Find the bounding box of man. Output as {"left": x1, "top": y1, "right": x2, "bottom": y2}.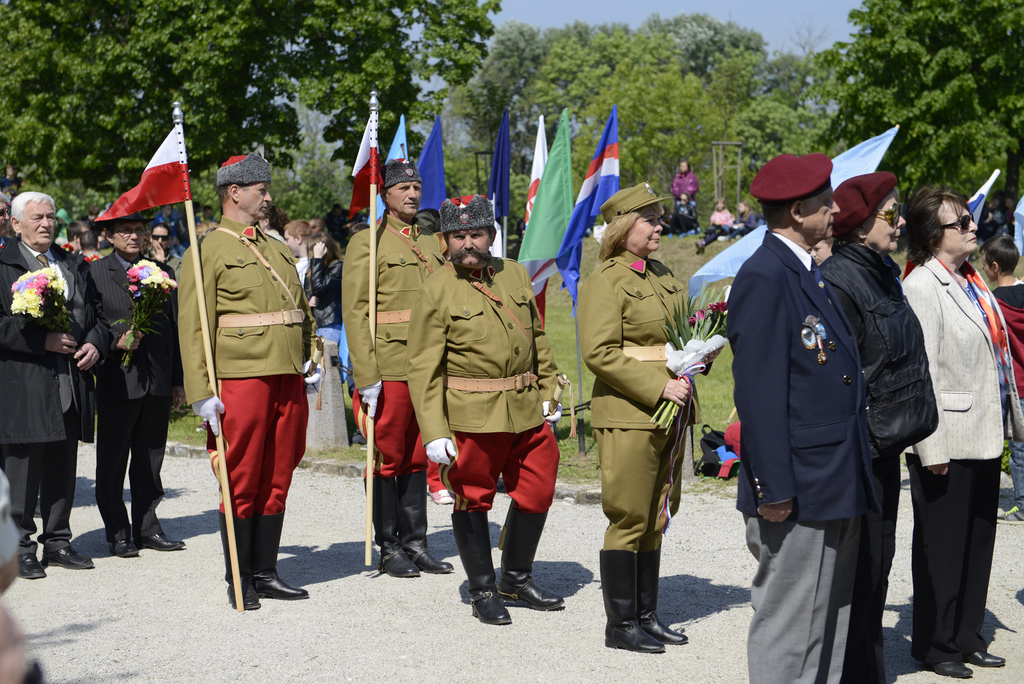
{"left": 0, "top": 188, "right": 11, "bottom": 250}.
